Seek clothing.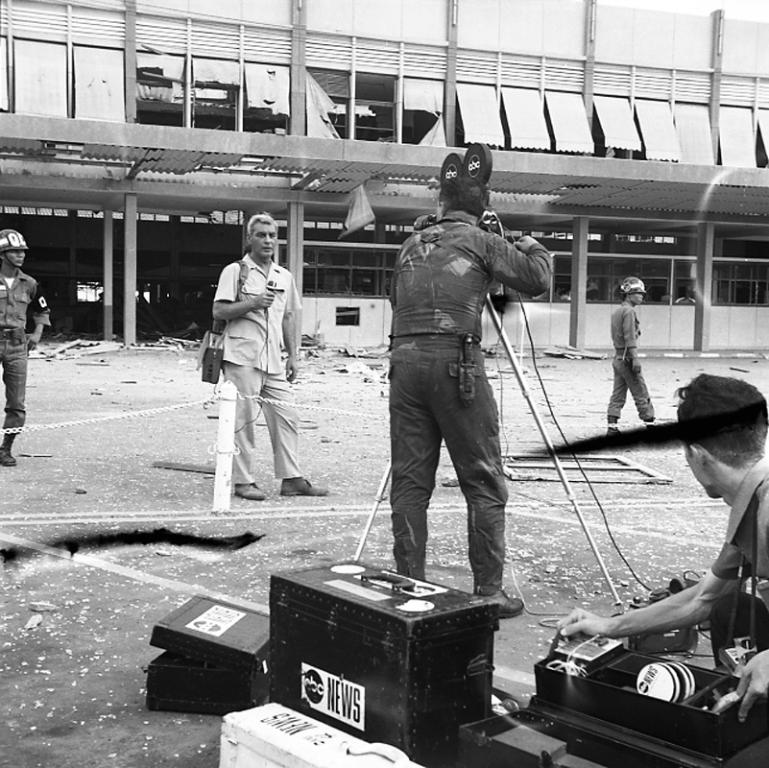
crop(712, 463, 768, 593).
